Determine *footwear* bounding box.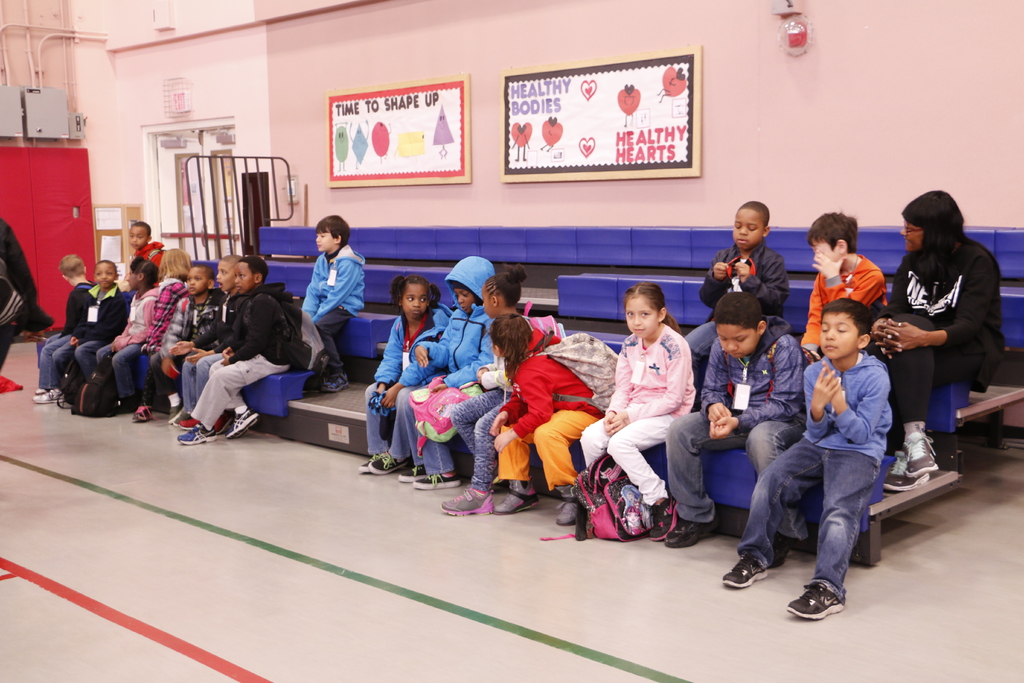
Determined: <region>559, 488, 586, 527</region>.
